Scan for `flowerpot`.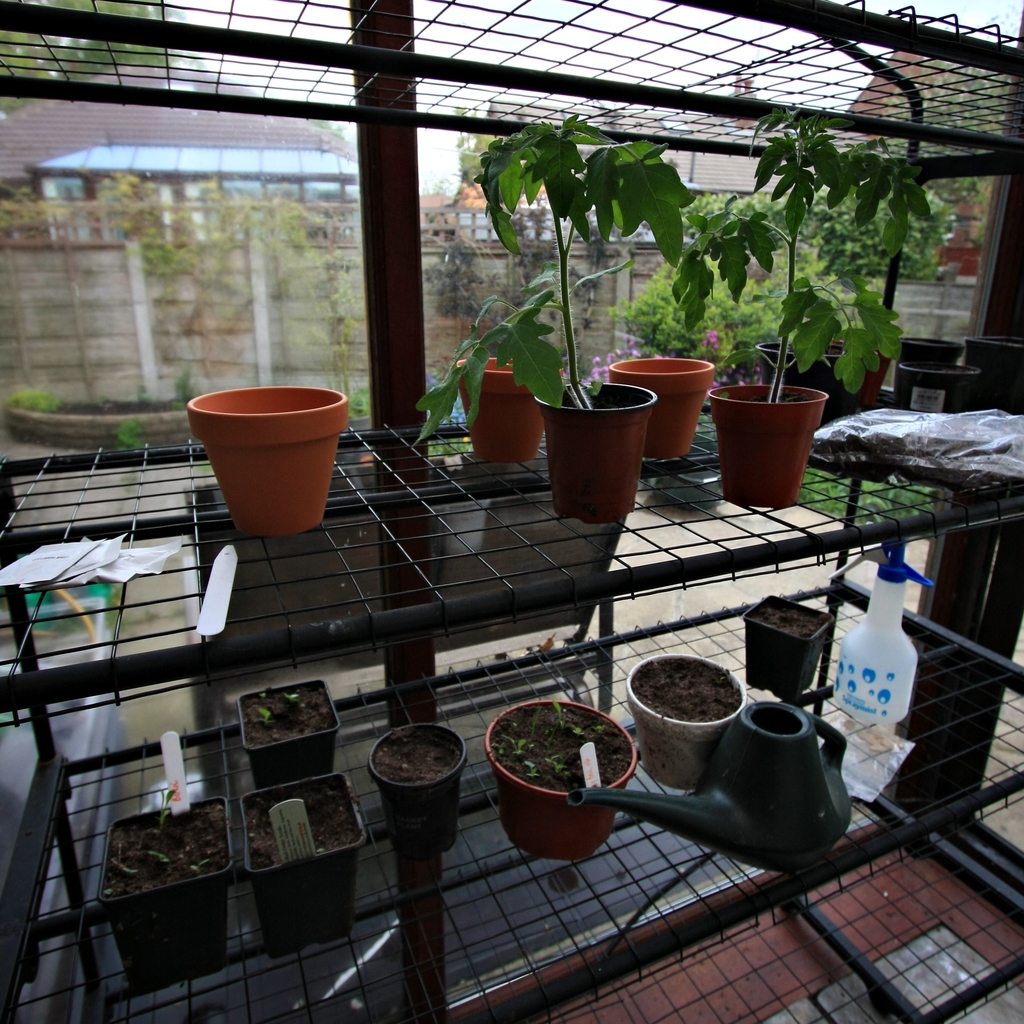
Scan result: box=[482, 701, 632, 856].
